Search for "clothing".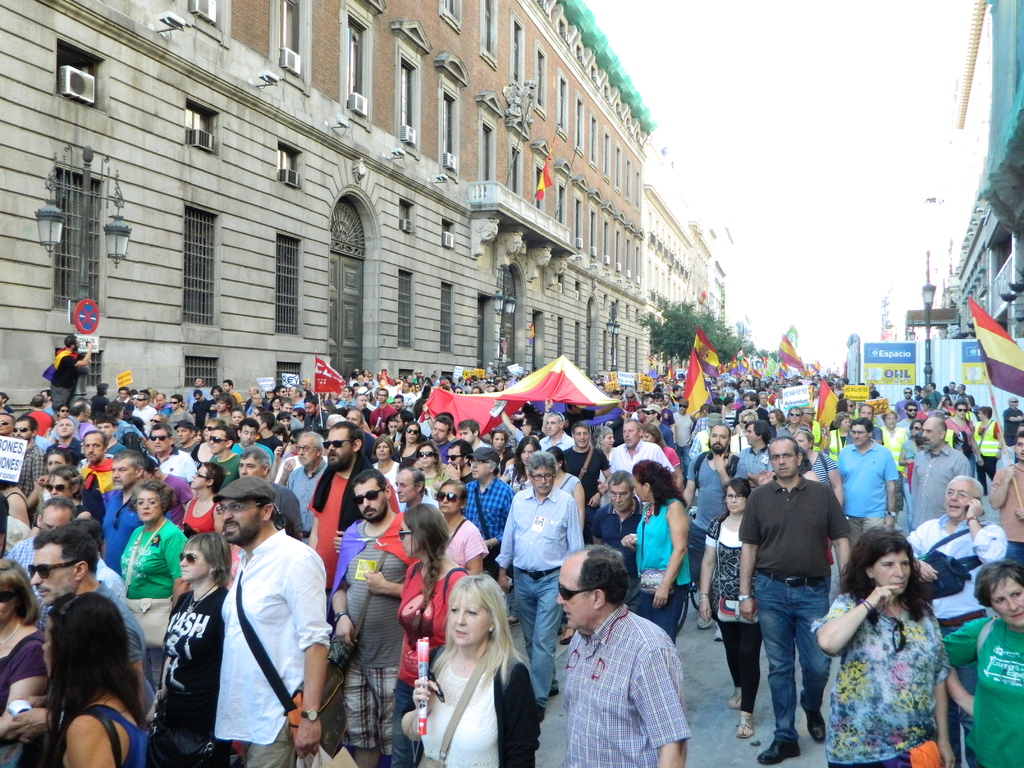
Found at 443:517:486:568.
